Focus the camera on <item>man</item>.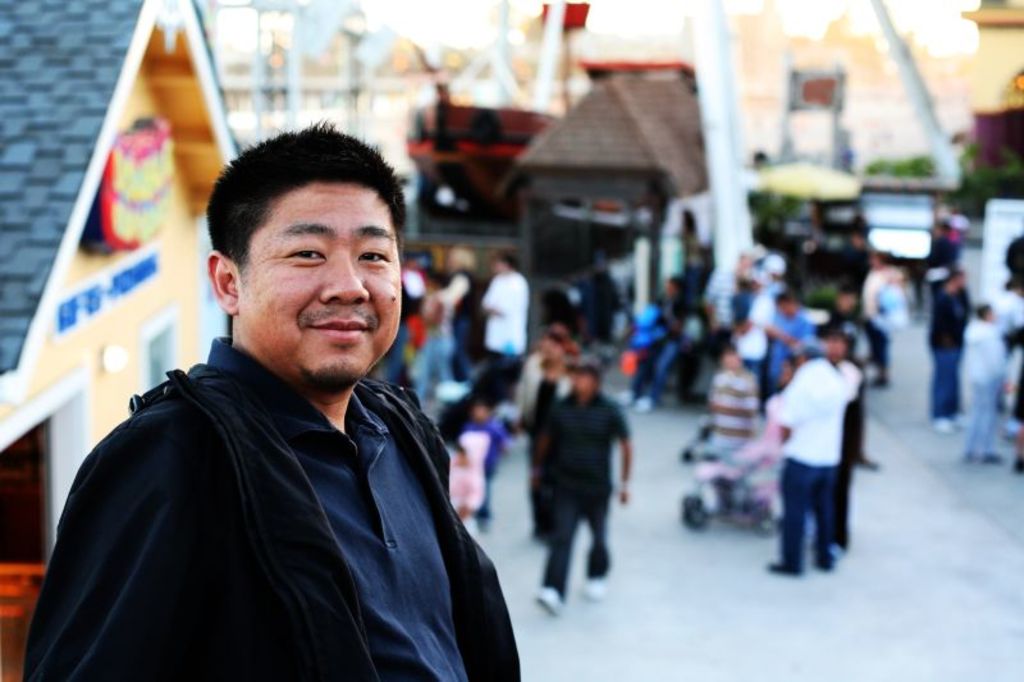
Focus region: box=[531, 356, 634, 623].
